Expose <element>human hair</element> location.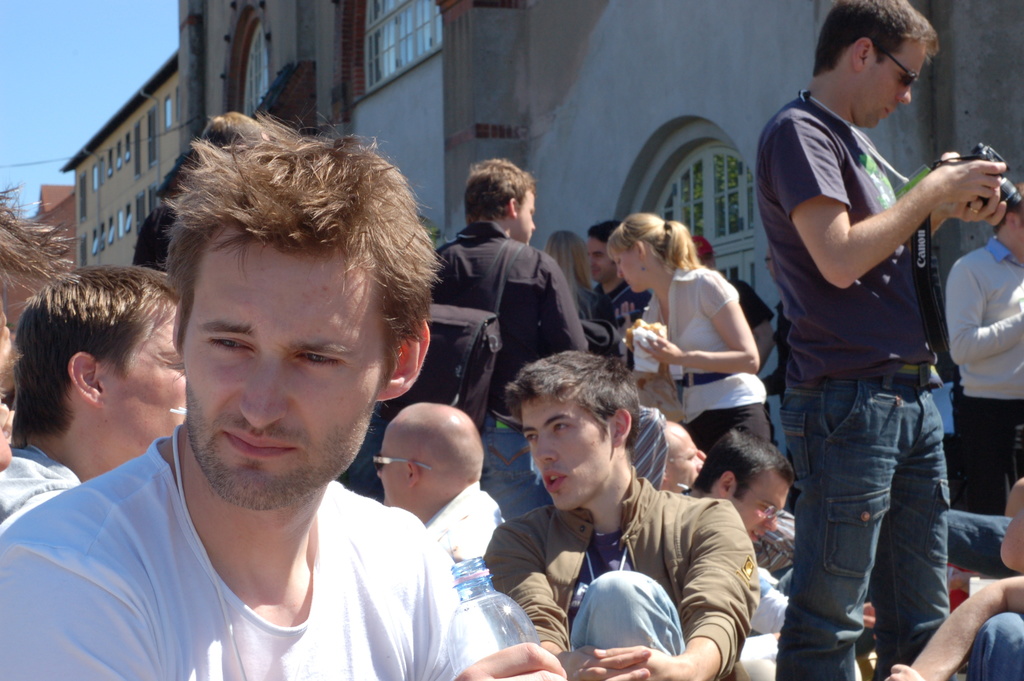
Exposed at bbox=[464, 158, 535, 226].
